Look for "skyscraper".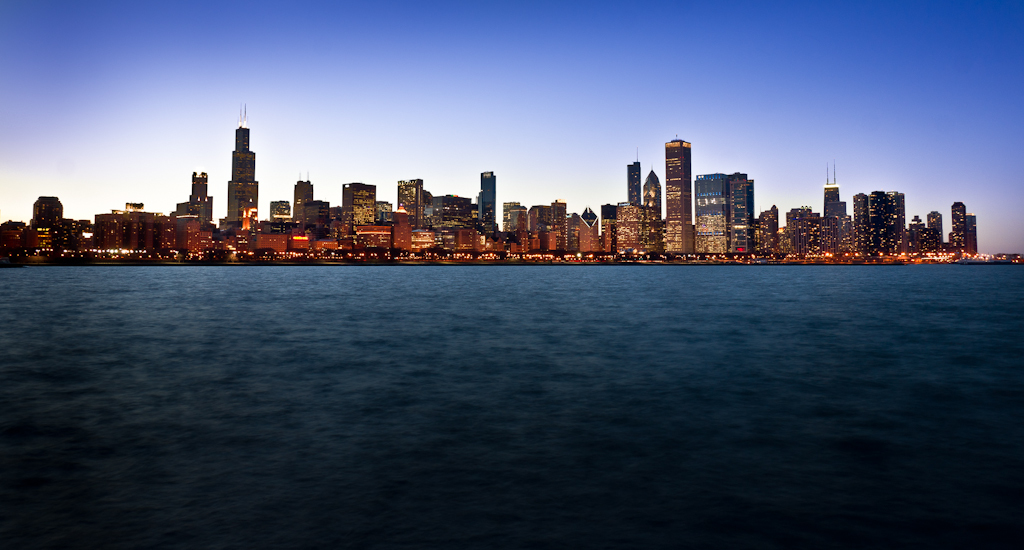
Found: 667/136/697/257.
